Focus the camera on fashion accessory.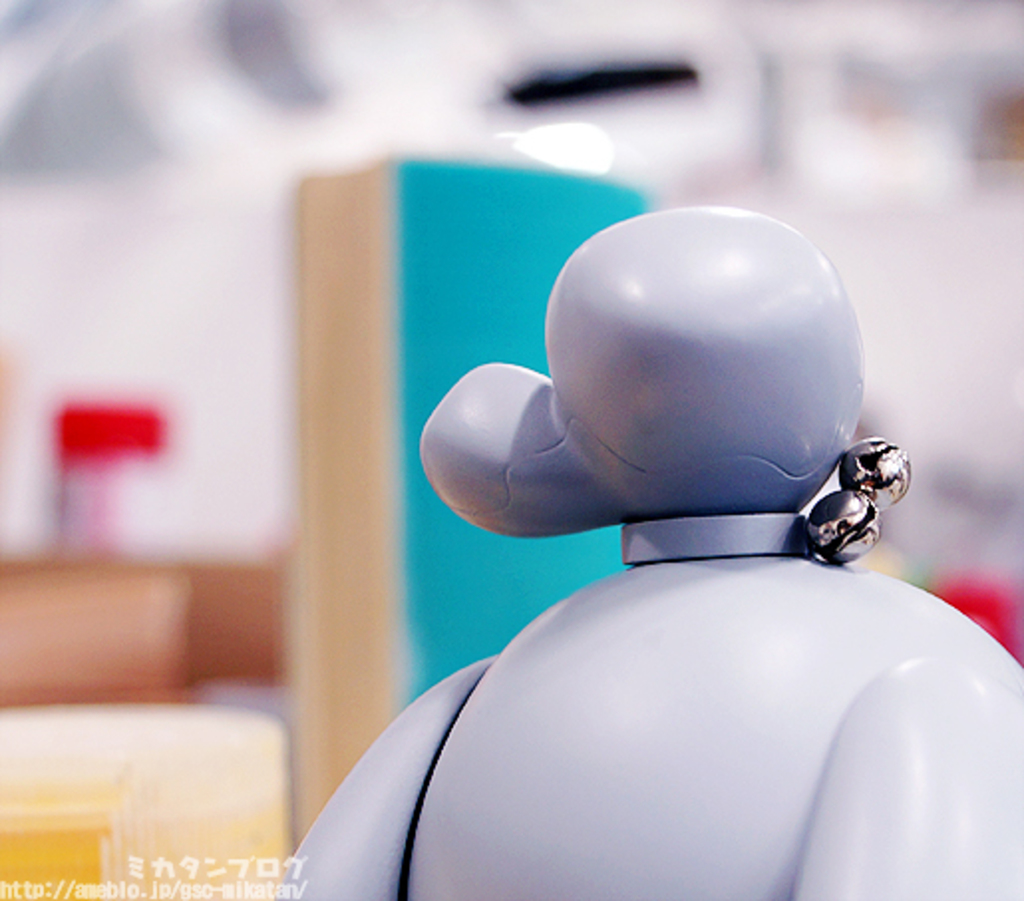
Focus region: {"x1": 839, "y1": 438, "x2": 911, "y2": 505}.
